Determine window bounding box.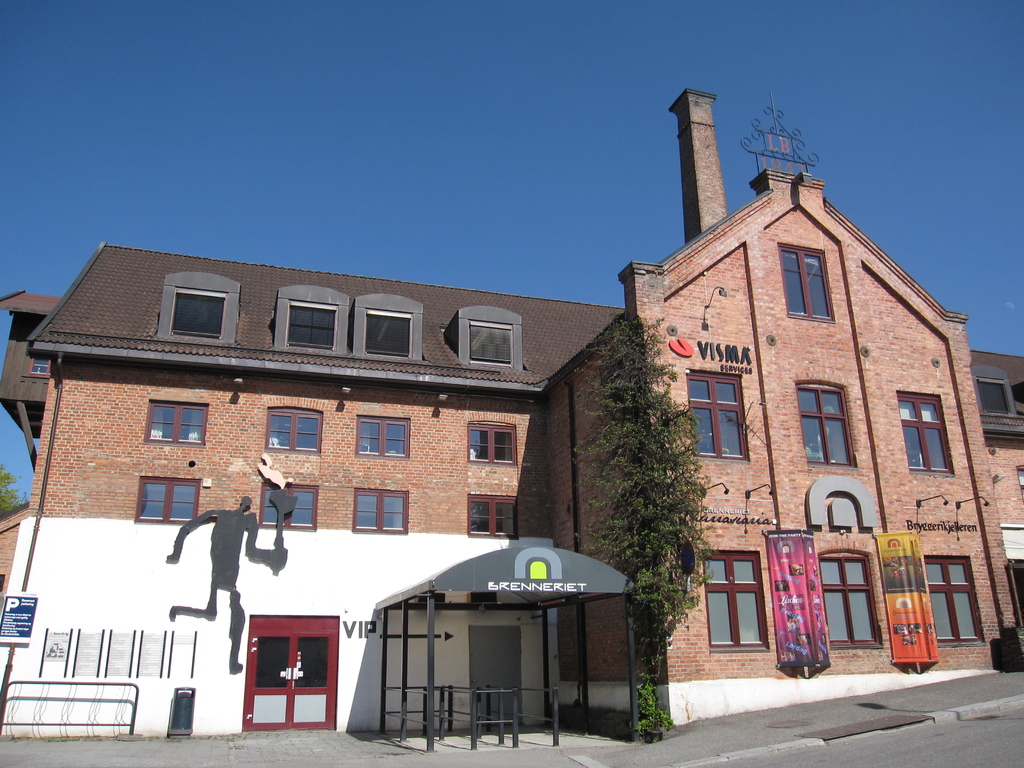
Determined: l=260, t=484, r=318, b=527.
